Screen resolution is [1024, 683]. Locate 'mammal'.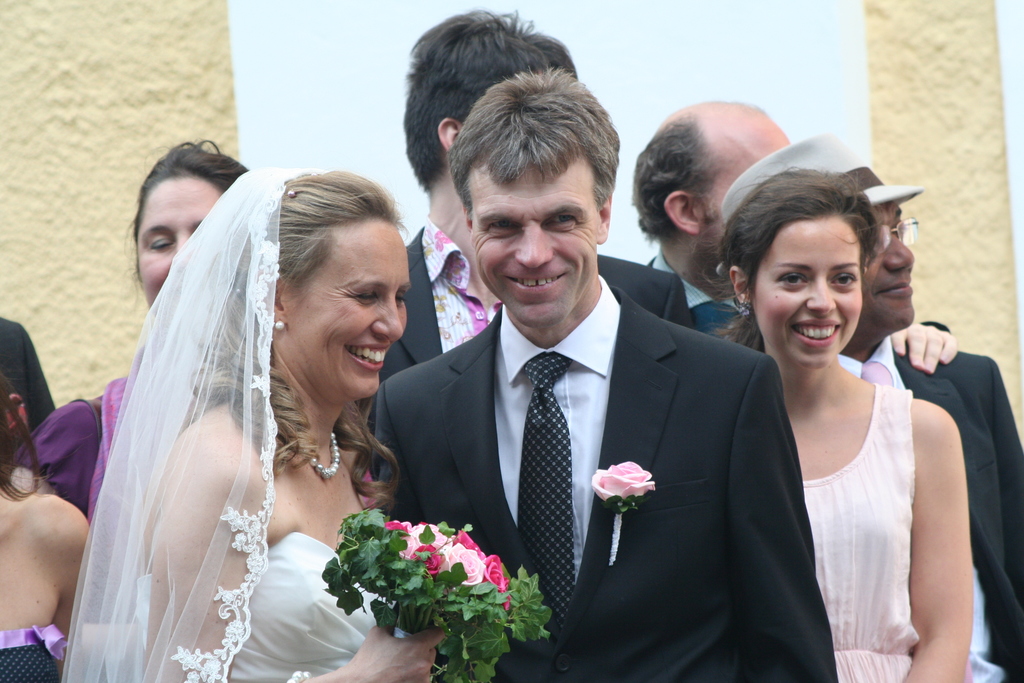
bbox=[0, 314, 54, 463].
